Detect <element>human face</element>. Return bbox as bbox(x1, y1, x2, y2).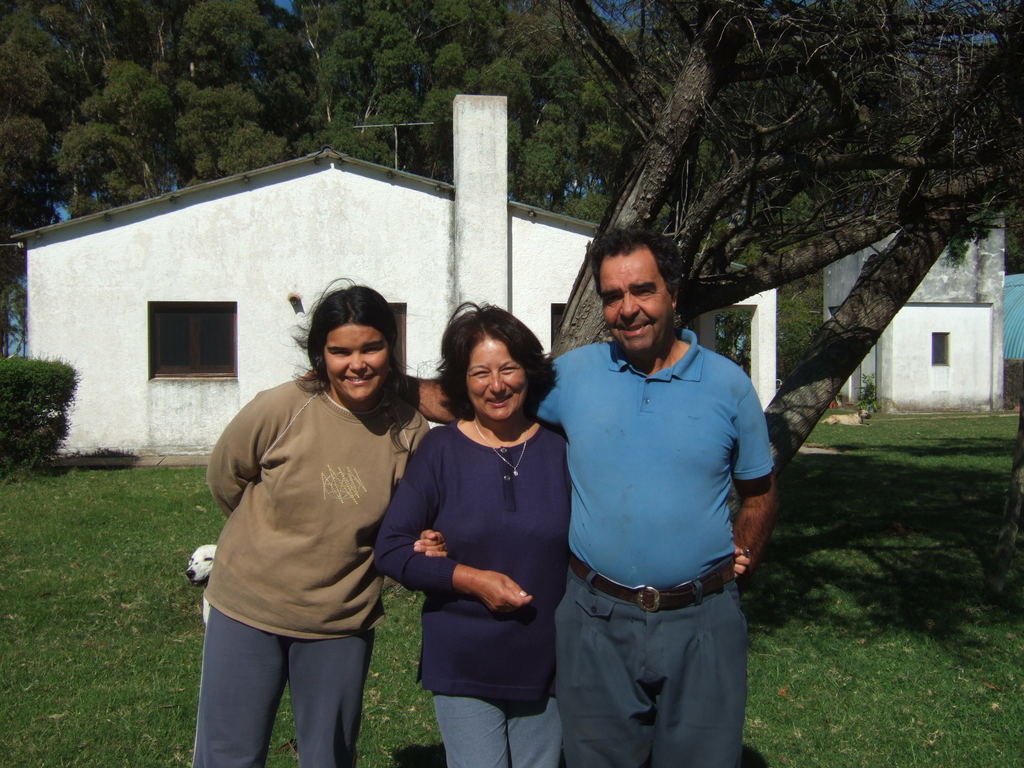
bbox(467, 339, 523, 421).
